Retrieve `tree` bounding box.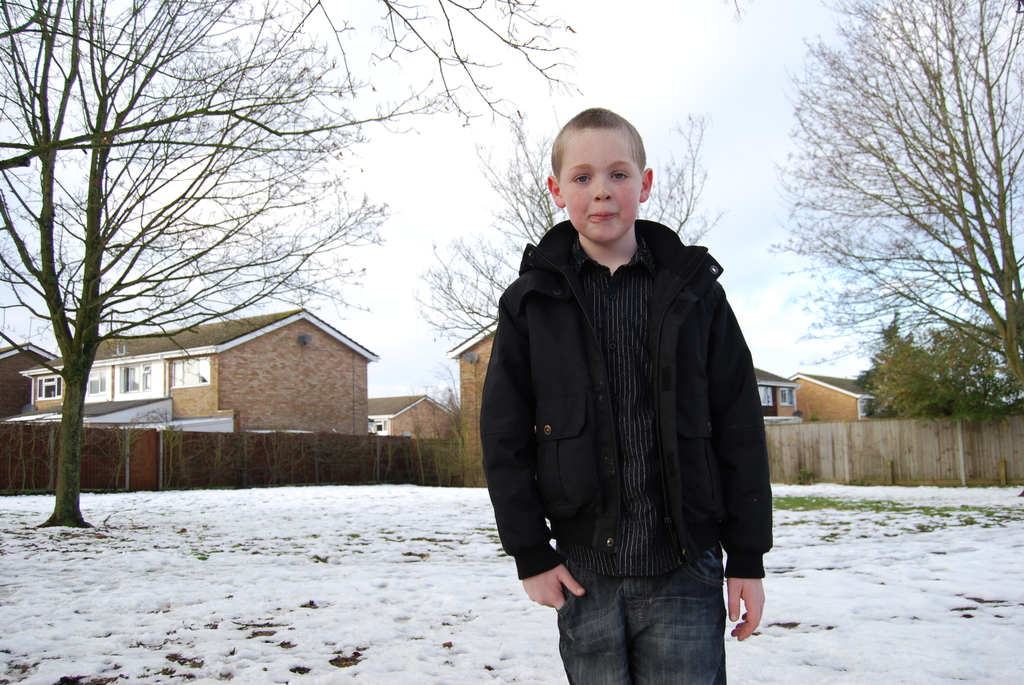
Bounding box: [420,102,730,361].
